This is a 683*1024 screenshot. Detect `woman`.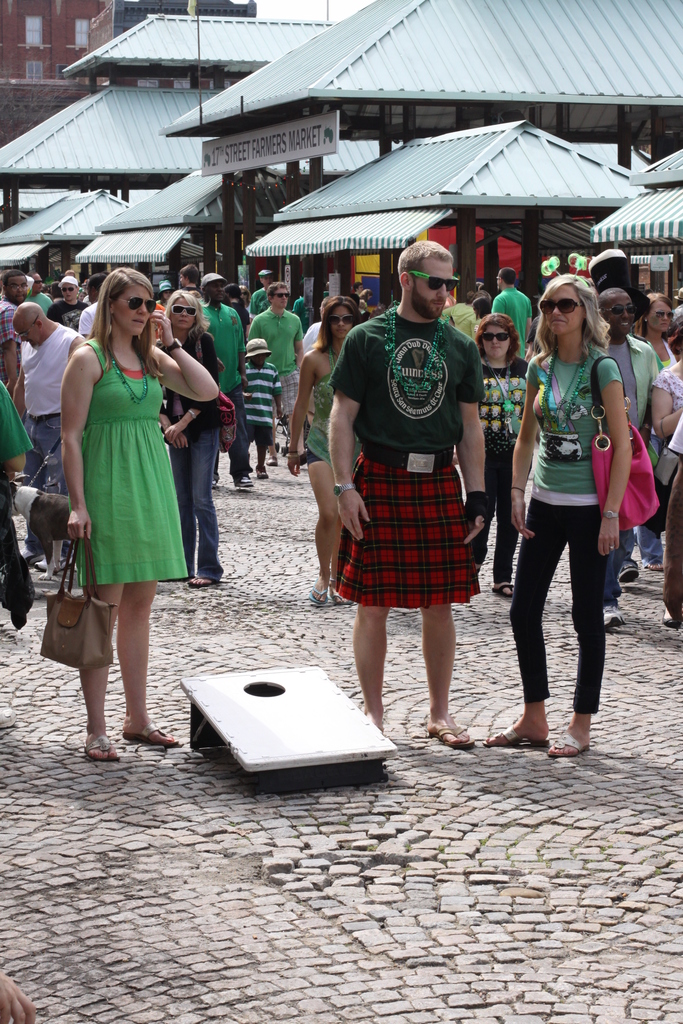
x1=482, y1=253, x2=633, y2=755.
